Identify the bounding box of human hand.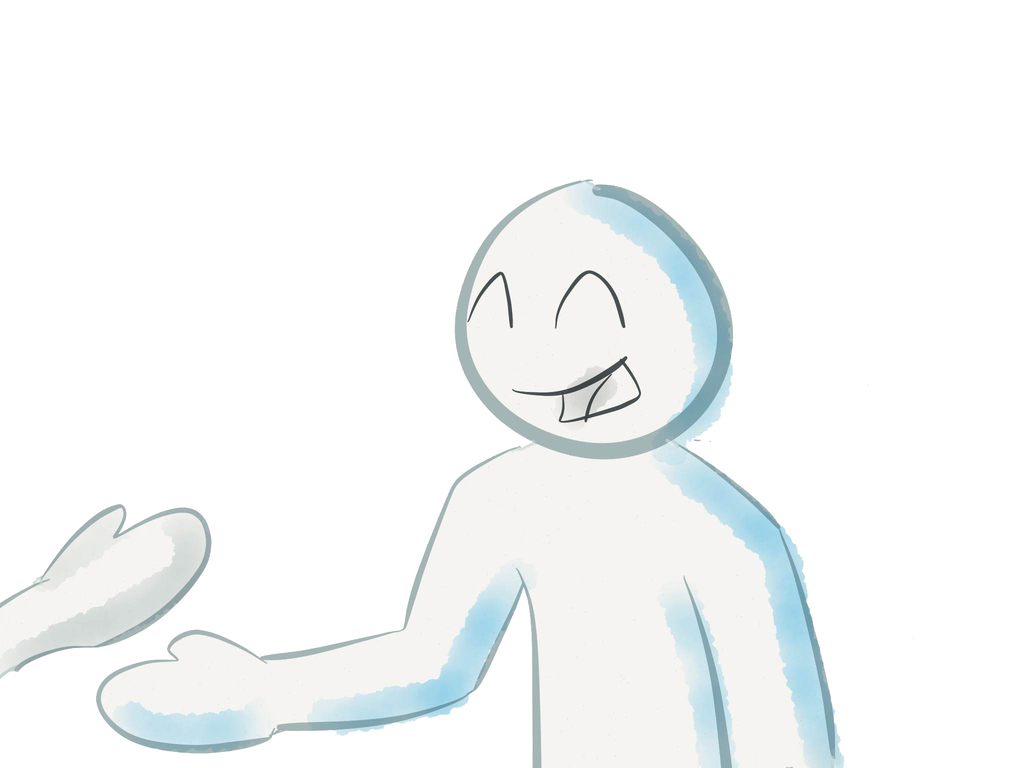
region(38, 503, 210, 646).
